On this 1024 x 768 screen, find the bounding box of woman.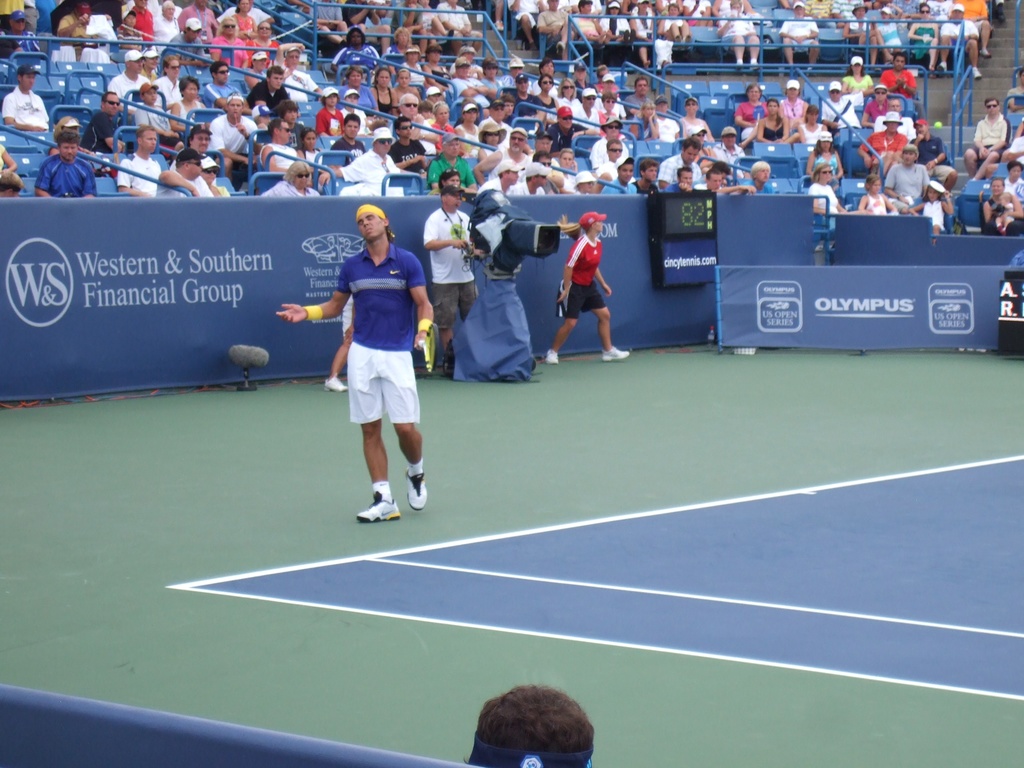
Bounding box: [x1=169, y1=78, x2=207, y2=134].
